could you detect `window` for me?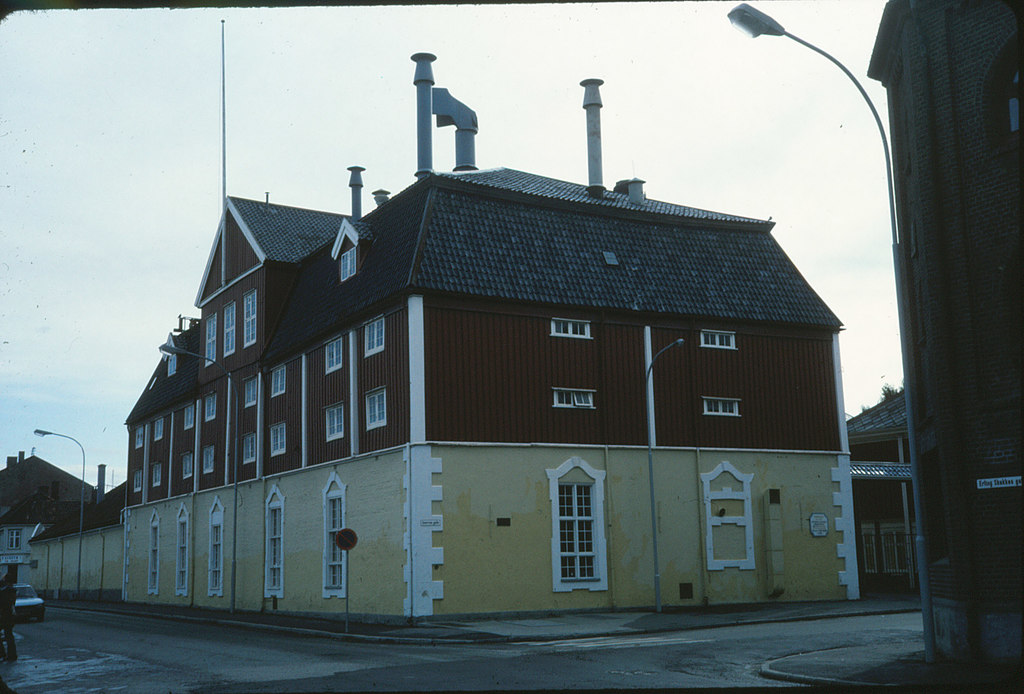
Detection result: crop(547, 317, 593, 340).
